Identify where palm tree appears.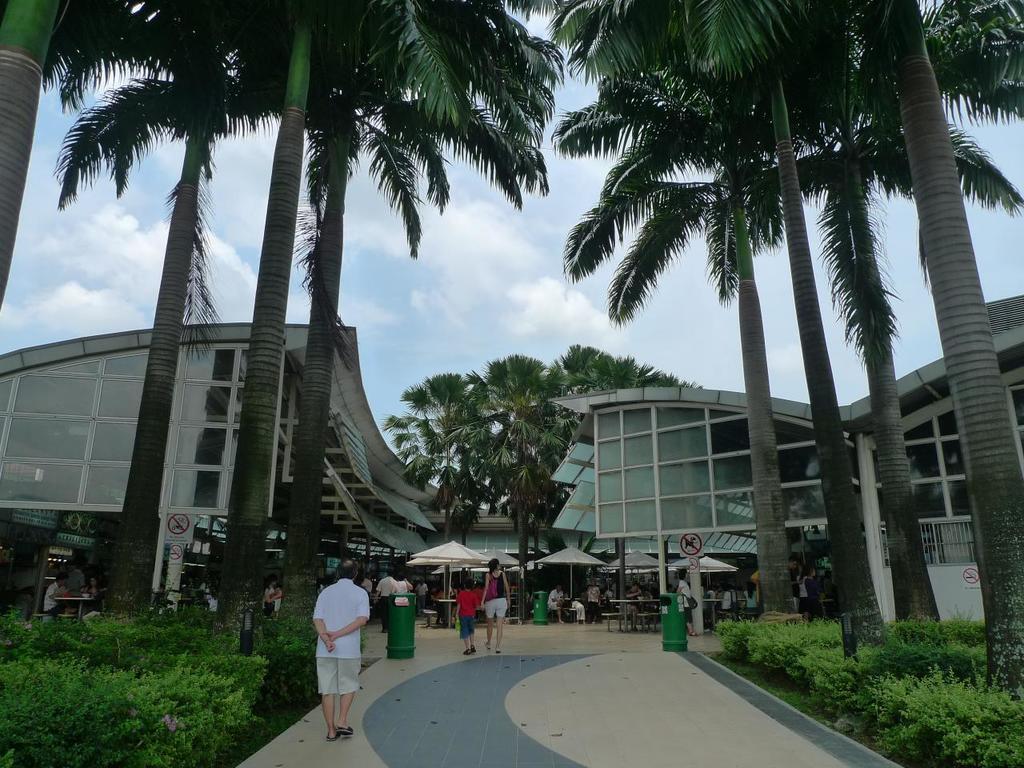
Appears at pyautogui.locateOnScreen(799, 0, 1013, 623).
